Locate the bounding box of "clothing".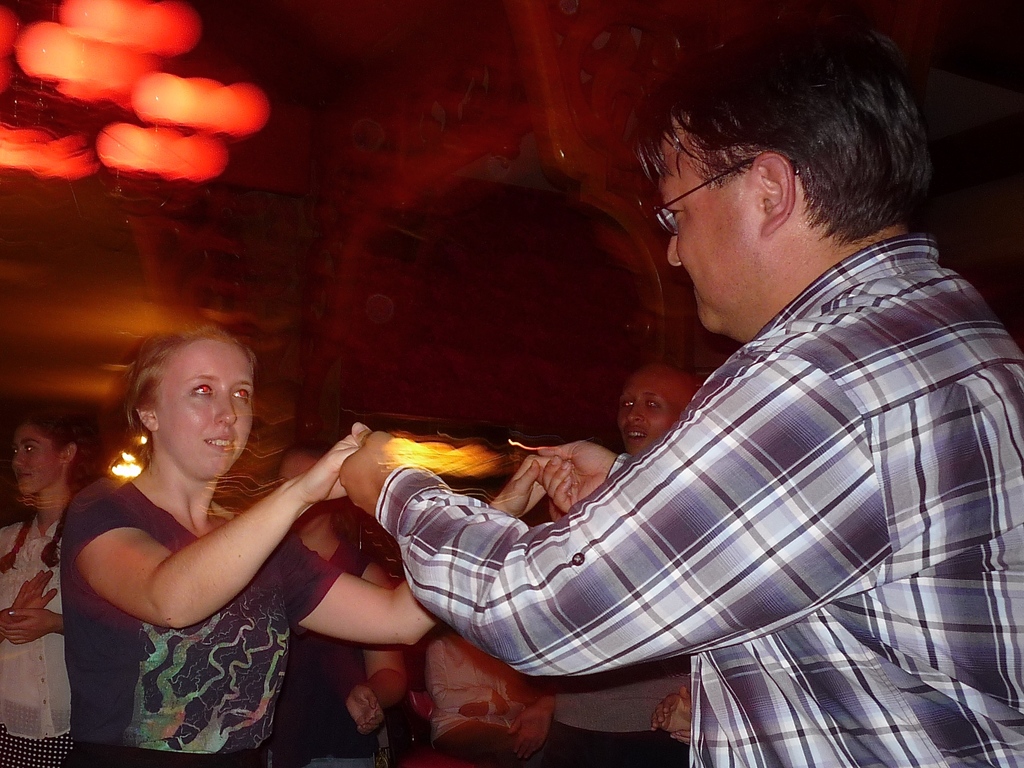
Bounding box: (x1=372, y1=234, x2=1023, y2=767).
